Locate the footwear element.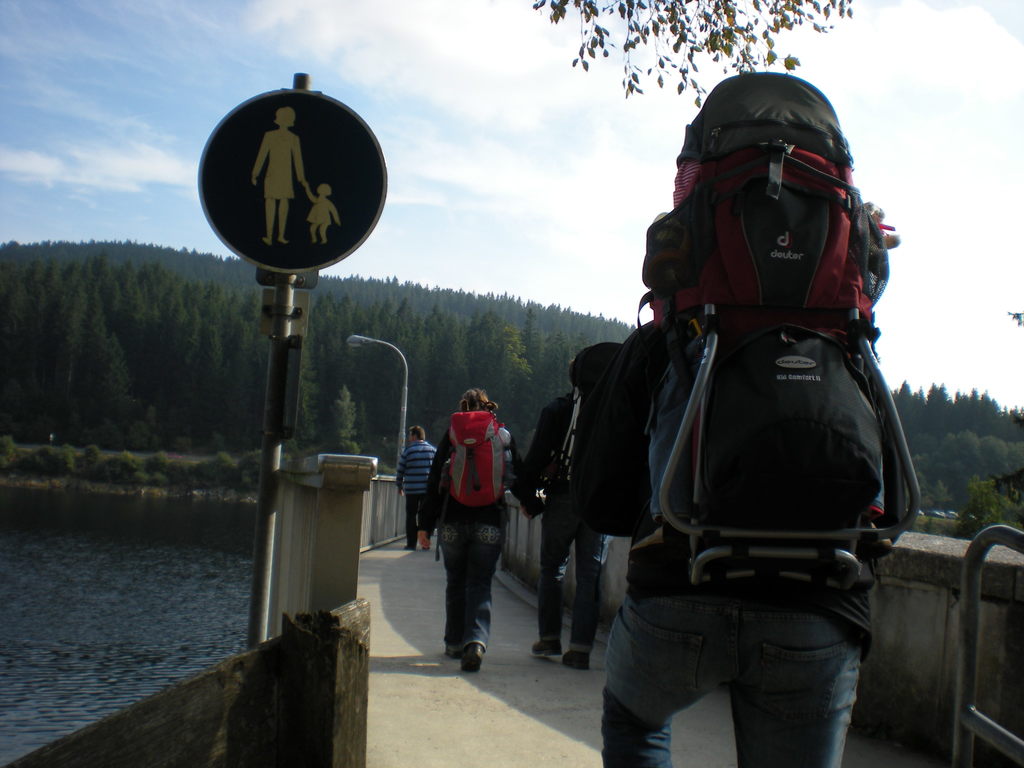
Element bbox: 532 643 561 655.
